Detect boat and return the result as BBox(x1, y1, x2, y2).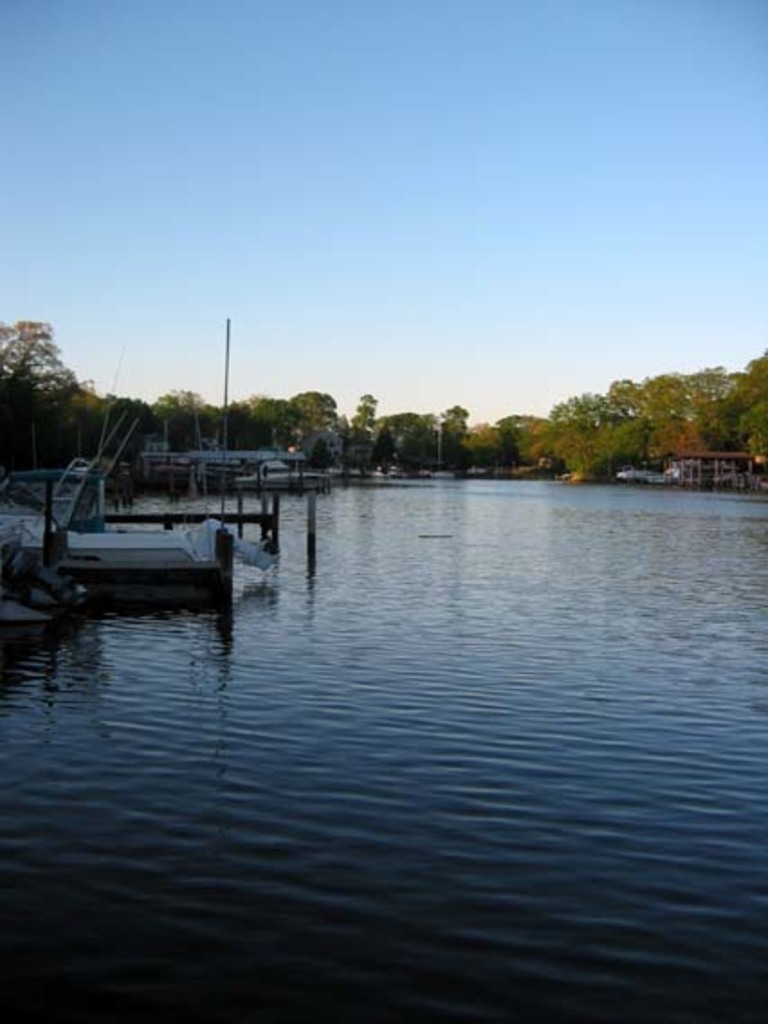
BBox(5, 353, 276, 561).
